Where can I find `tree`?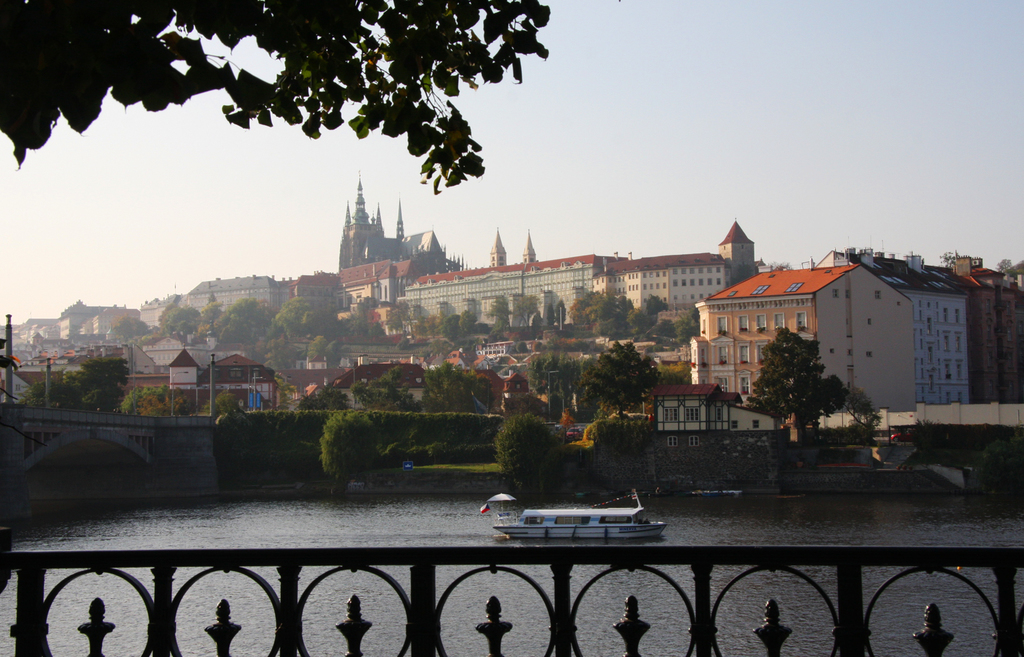
You can find it at 157/295/204/344.
